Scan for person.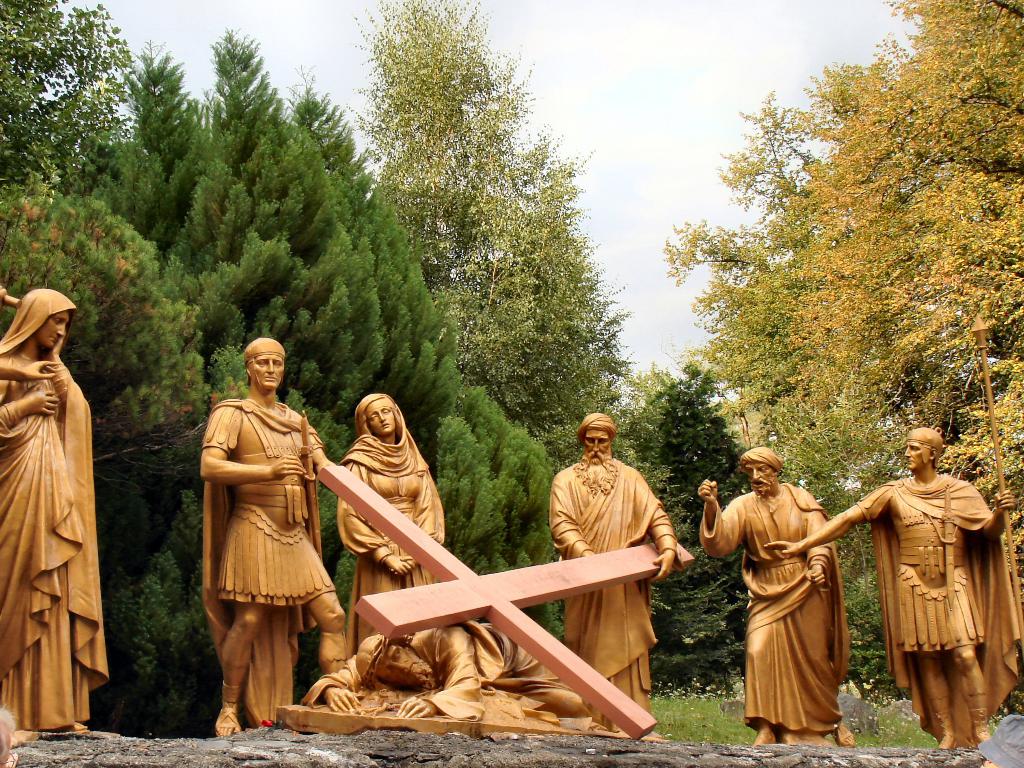
Scan result: Rect(550, 406, 680, 743).
